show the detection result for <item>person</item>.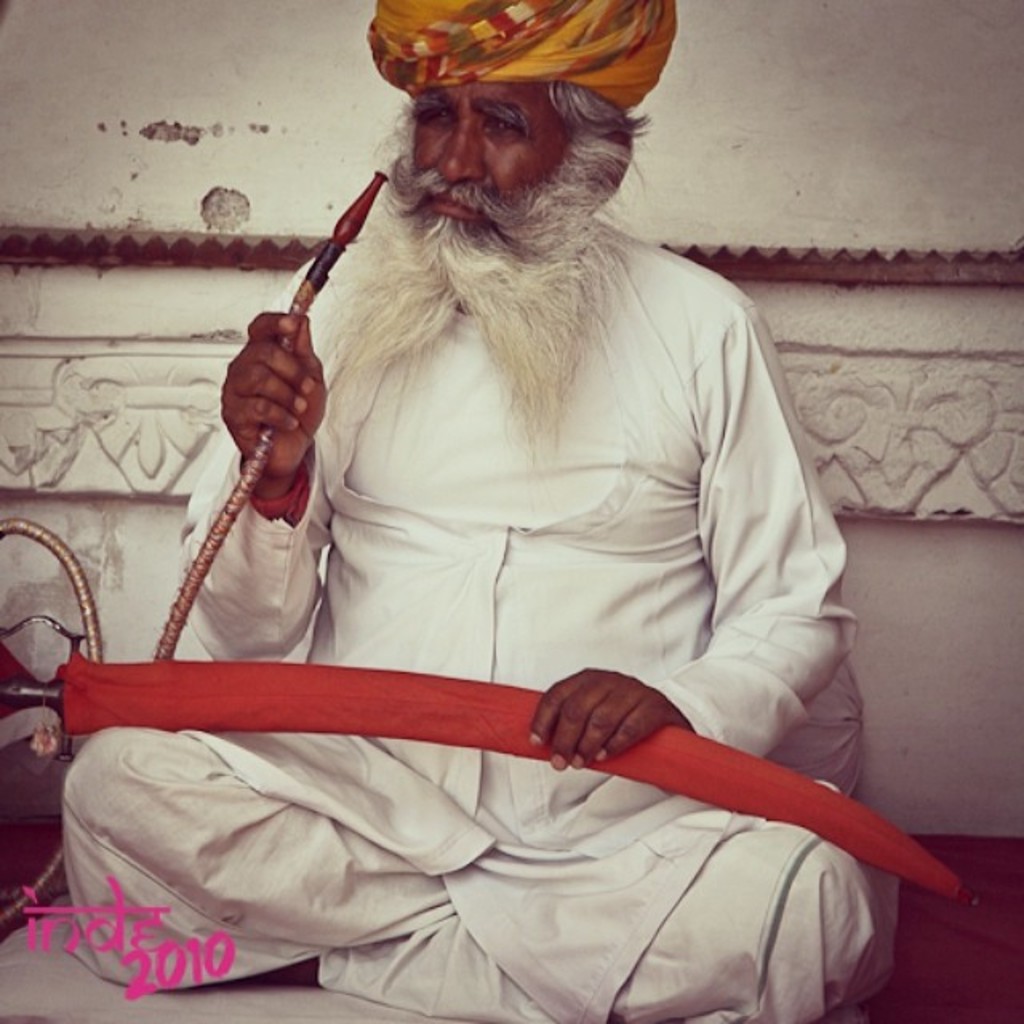
(x1=114, y1=0, x2=885, y2=995).
